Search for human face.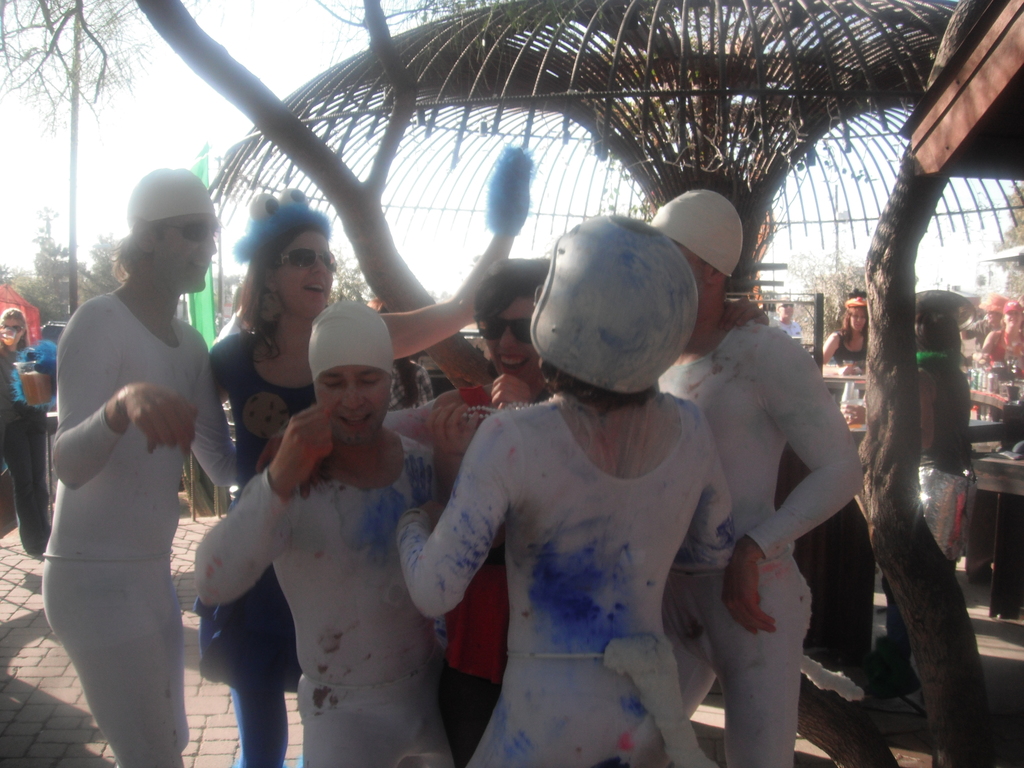
Found at {"x1": 148, "y1": 214, "x2": 219, "y2": 294}.
